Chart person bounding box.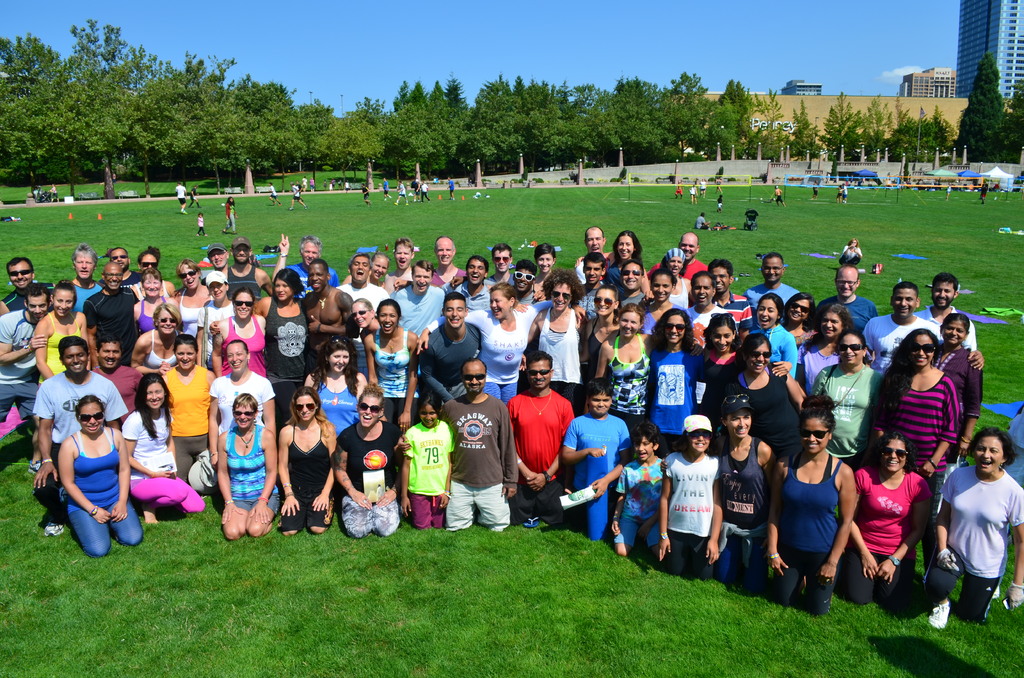
Charted: 735/250/806/330.
